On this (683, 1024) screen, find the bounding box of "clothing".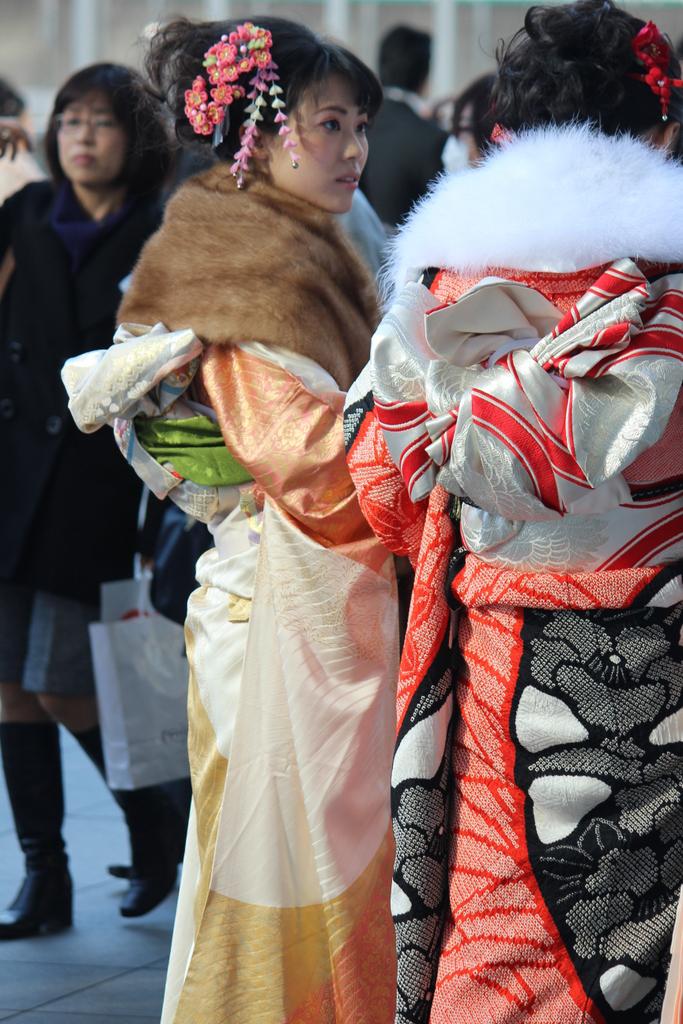
Bounding box: (left=0, top=180, right=161, bottom=696).
